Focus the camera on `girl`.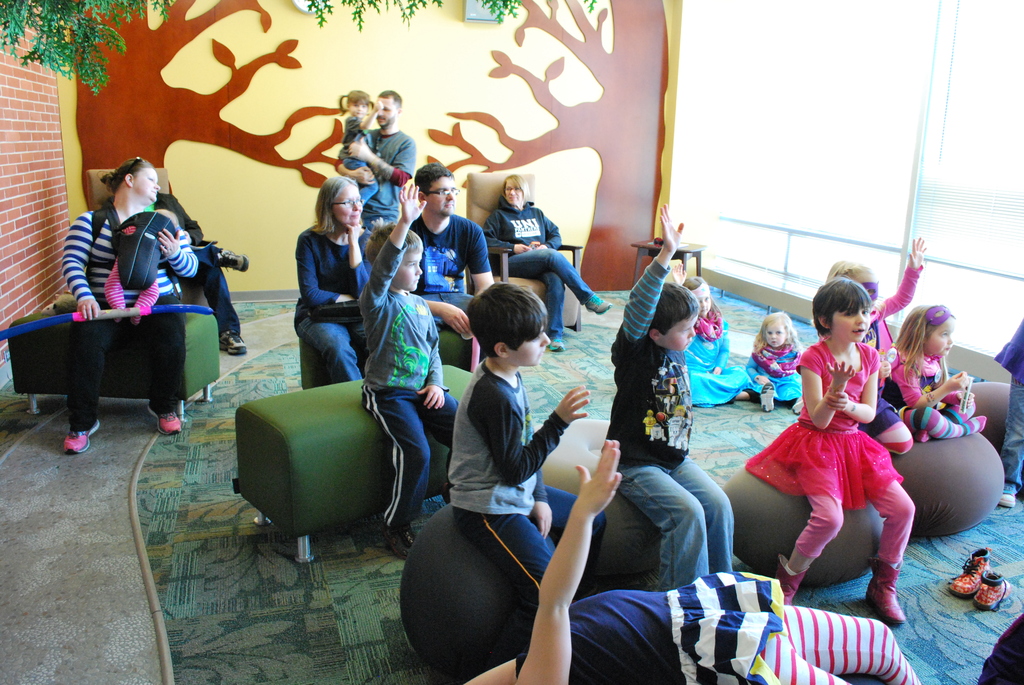
Focus region: locate(746, 277, 920, 620).
